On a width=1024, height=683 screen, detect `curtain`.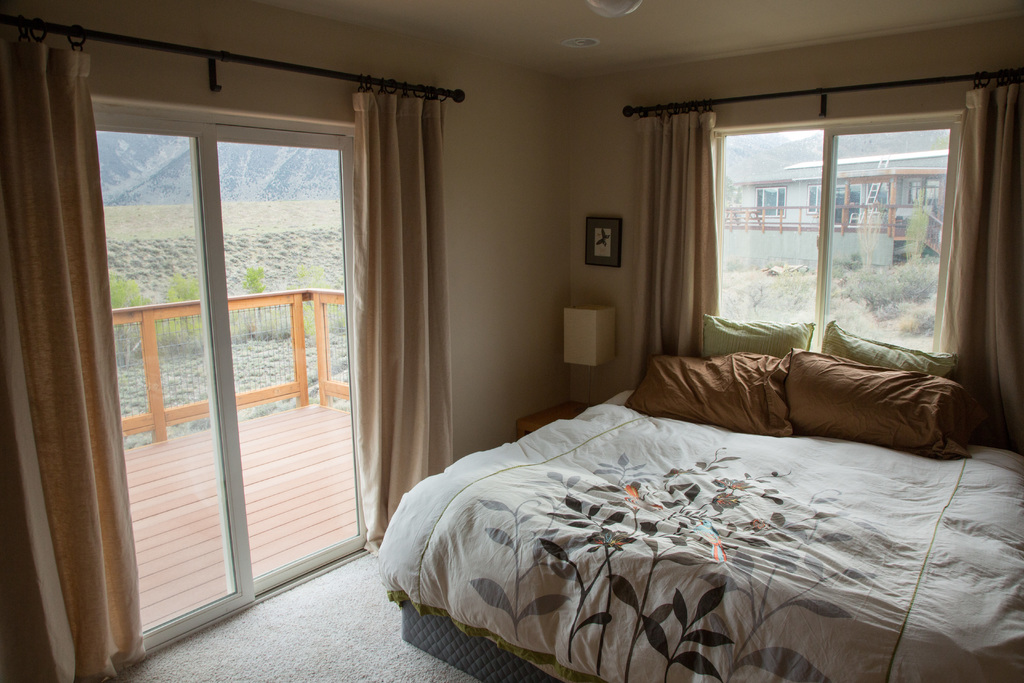
(935,79,1023,456).
